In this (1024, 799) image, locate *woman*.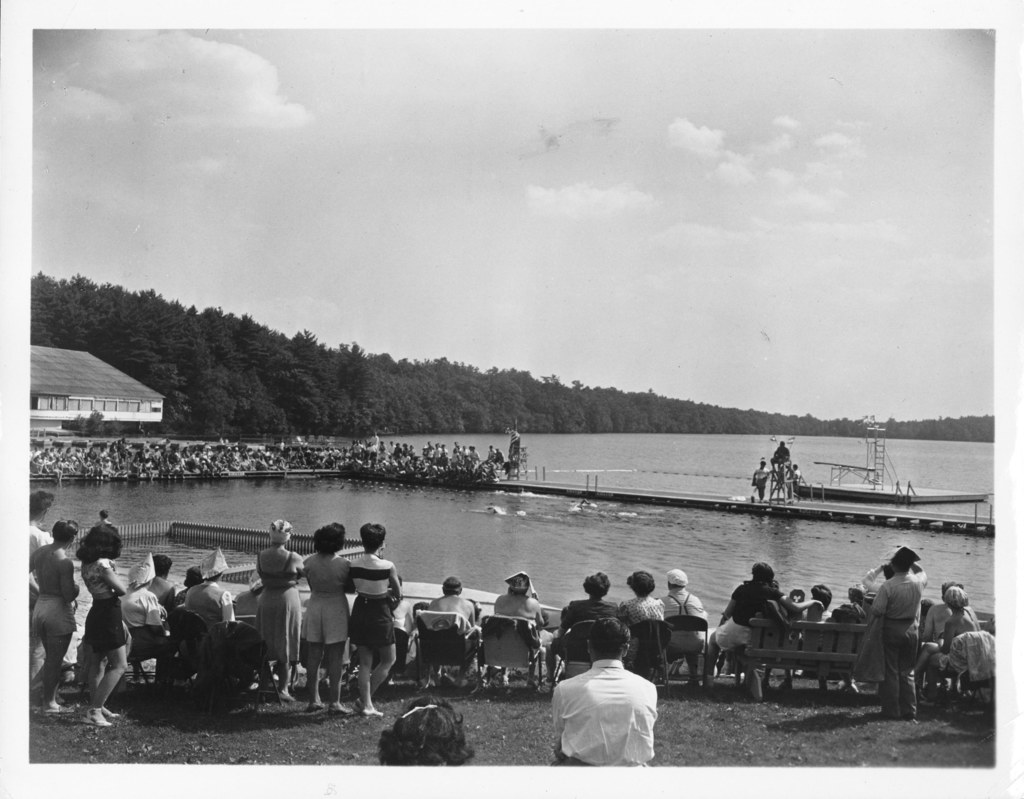
Bounding box: (x1=344, y1=522, x2=410, y2=711).
